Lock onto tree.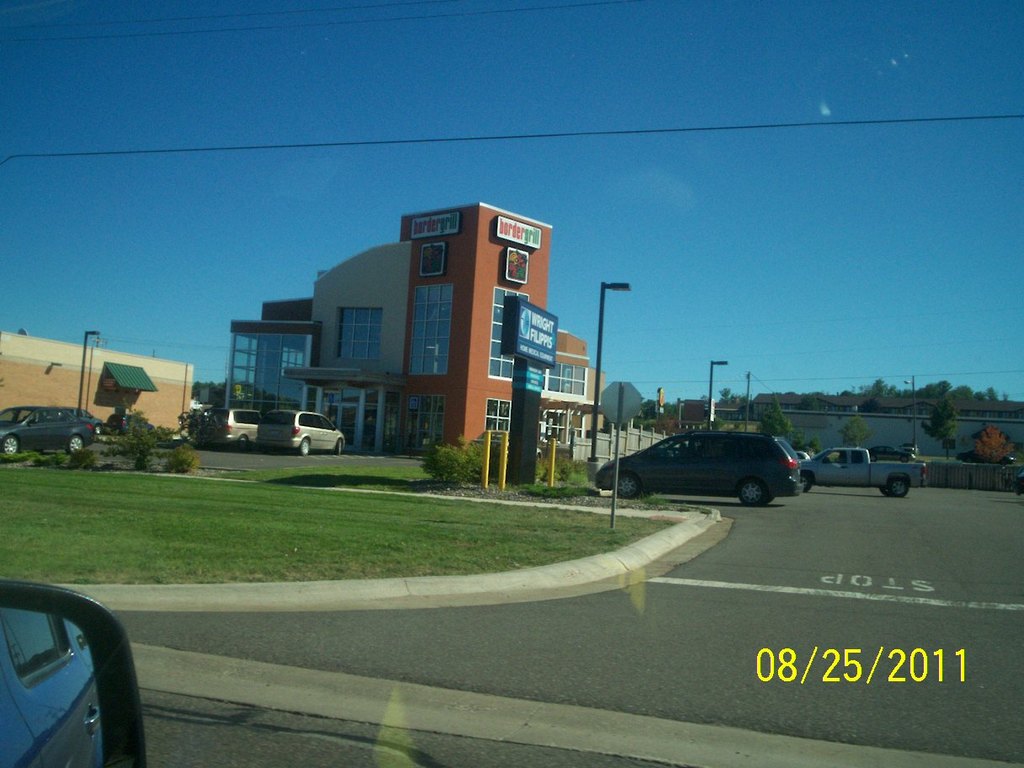
Locked: [186,365,239,427].
